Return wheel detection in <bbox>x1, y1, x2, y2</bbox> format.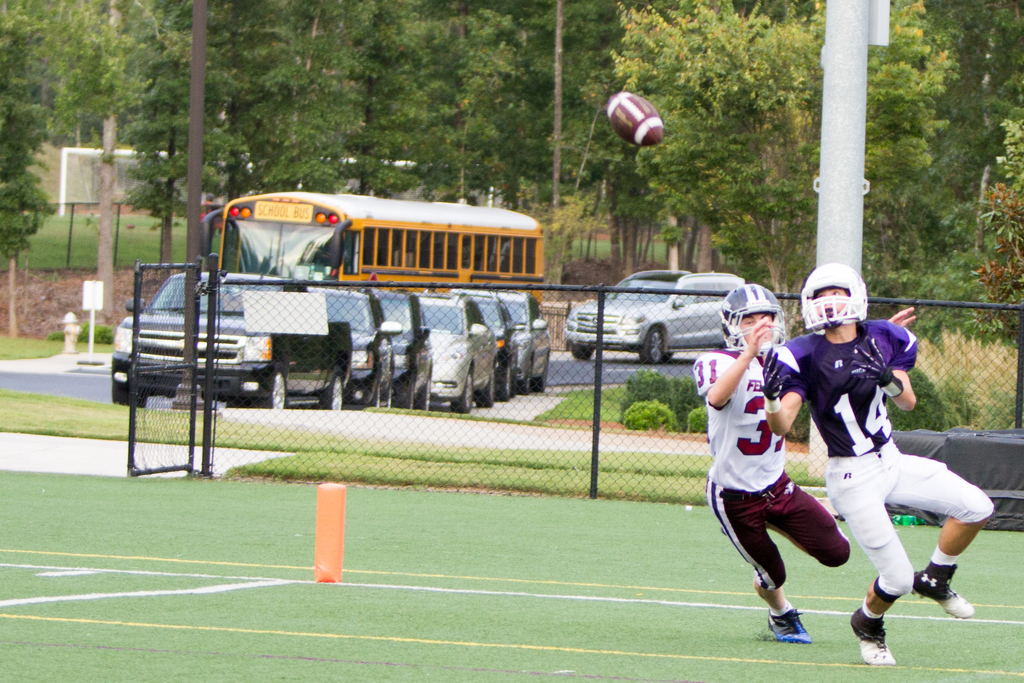
<bbox>449, 374, 471, 407</bbox>.
